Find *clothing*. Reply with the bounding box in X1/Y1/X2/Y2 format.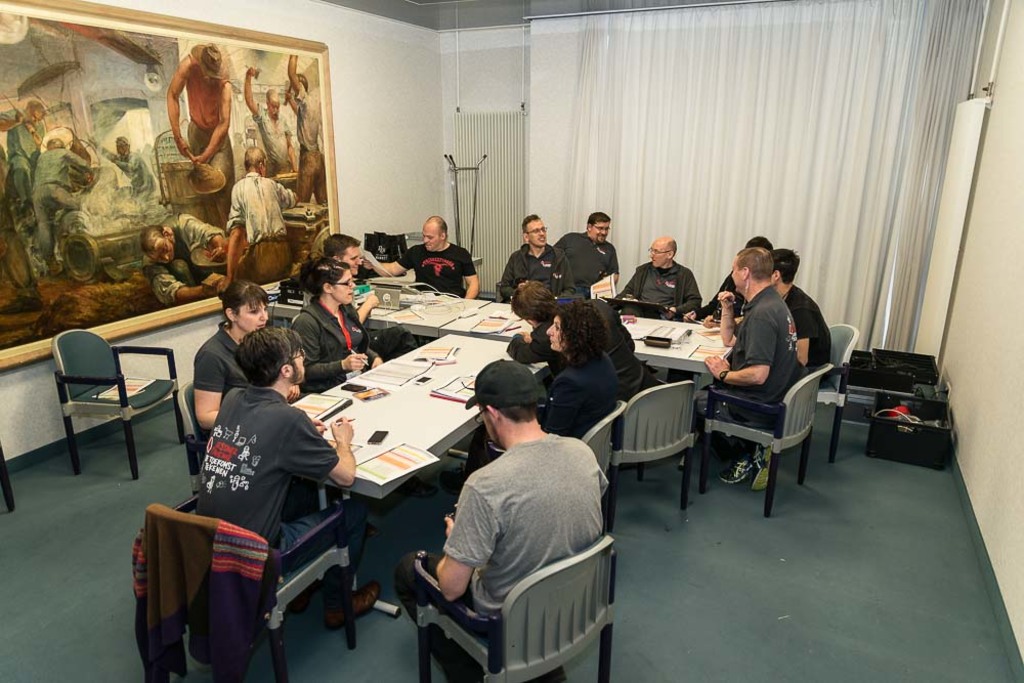
301/304/382/412.
